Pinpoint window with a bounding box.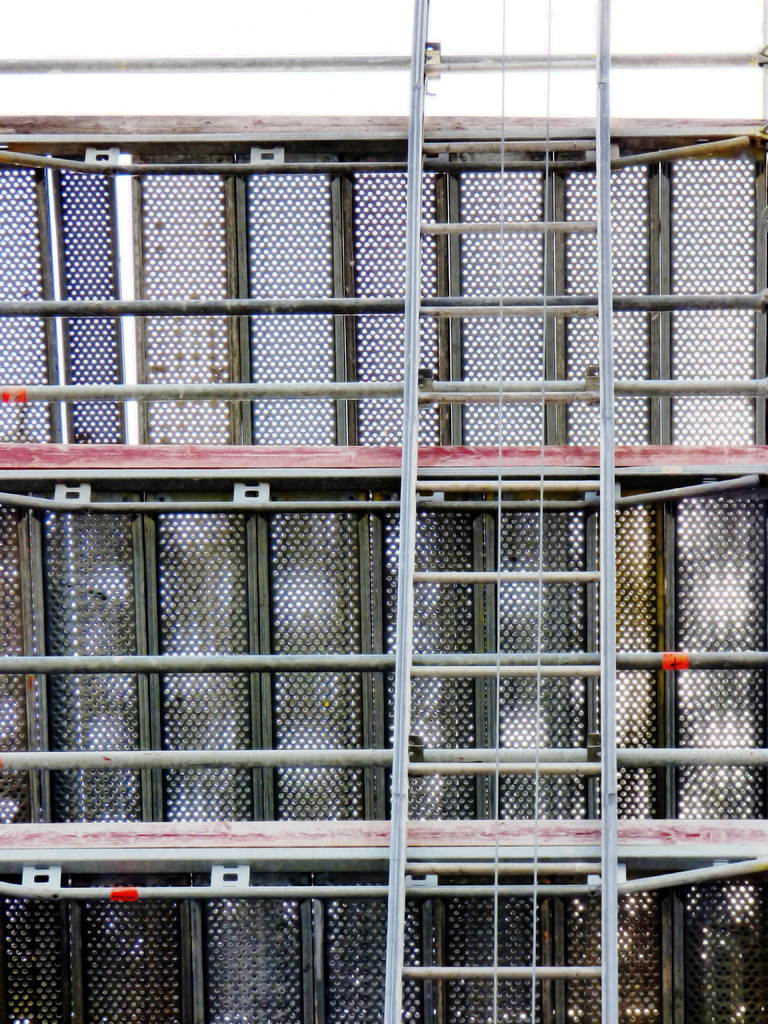
(381, 489, 483, 825).
